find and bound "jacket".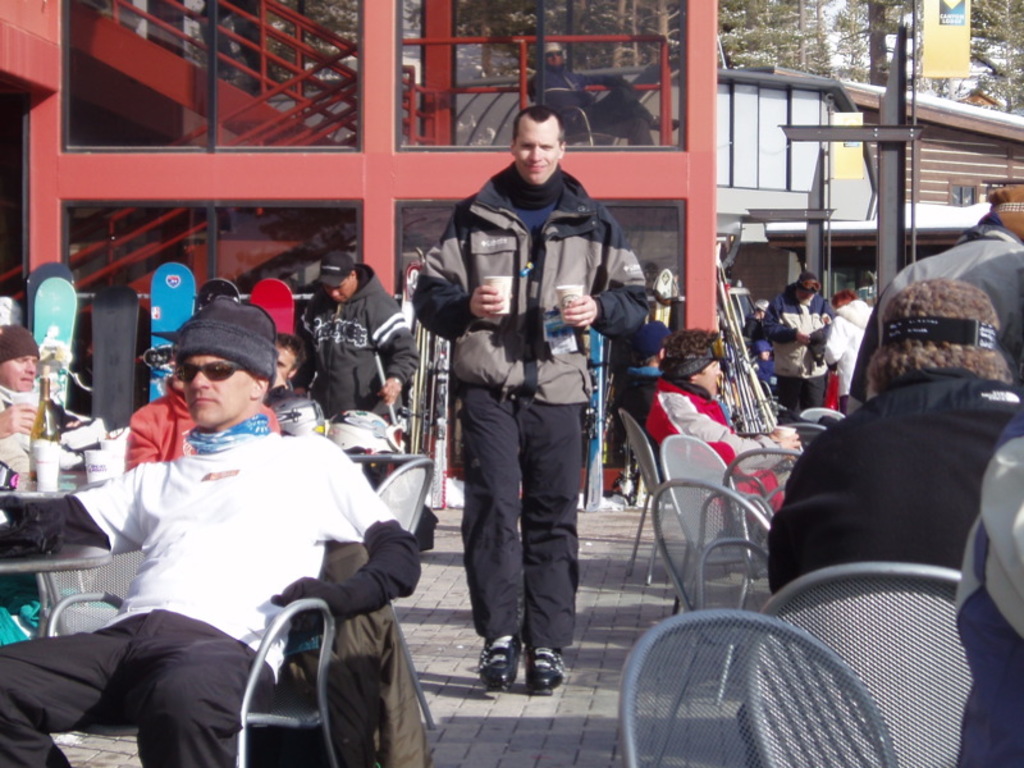
Bound: [0, 383, 109, 489].
